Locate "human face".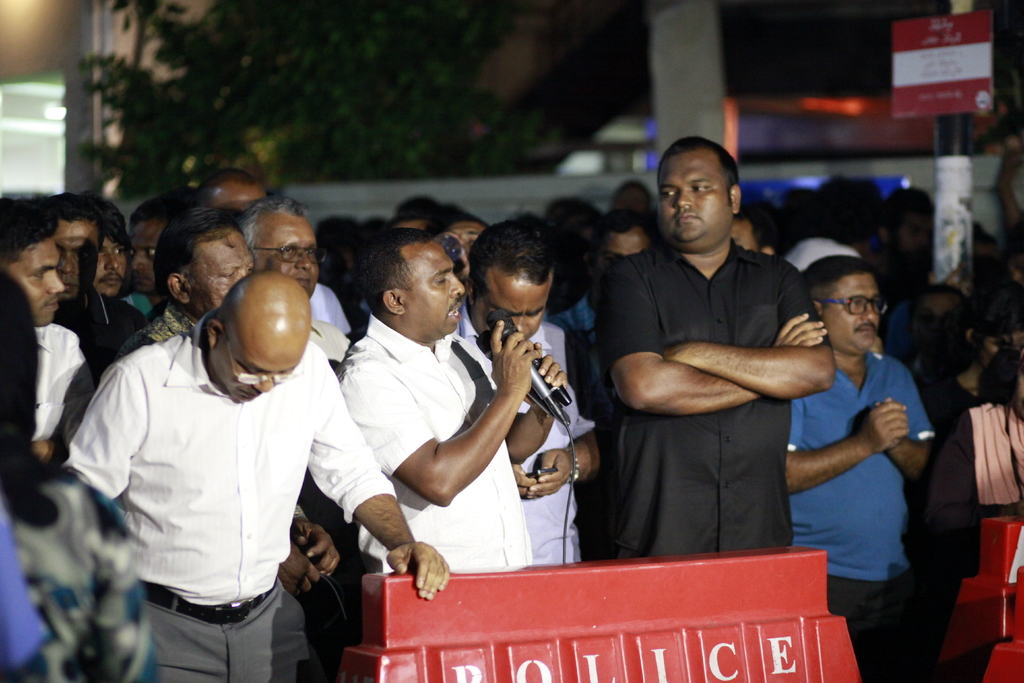
Bounding box: (95, 243, 125, 299).
